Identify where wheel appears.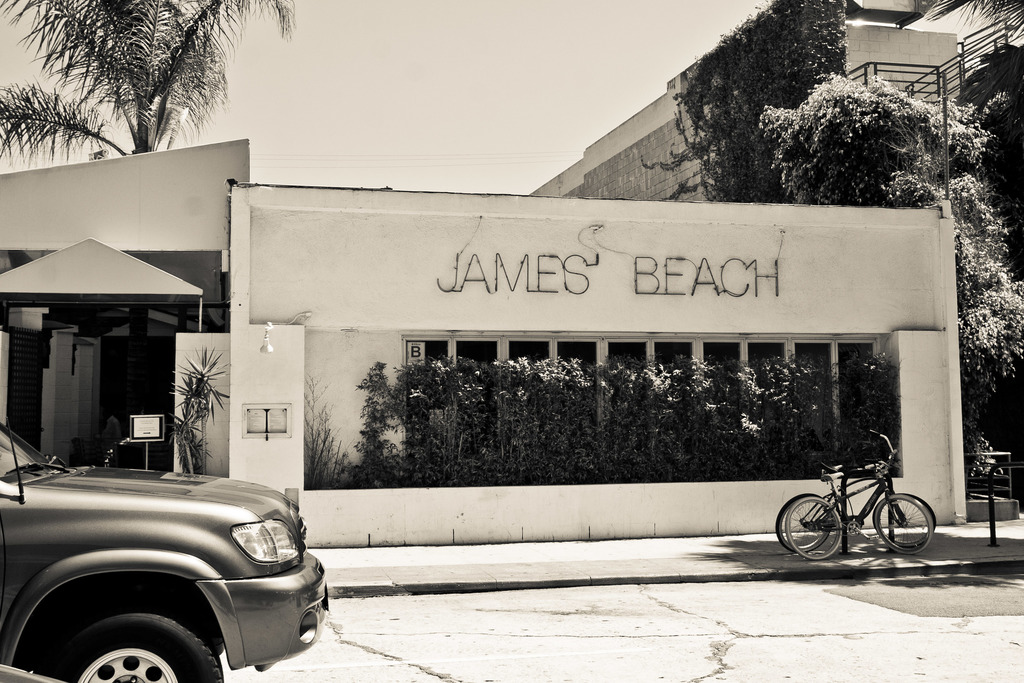
Appears at <box>45,610,225,682</box>.
